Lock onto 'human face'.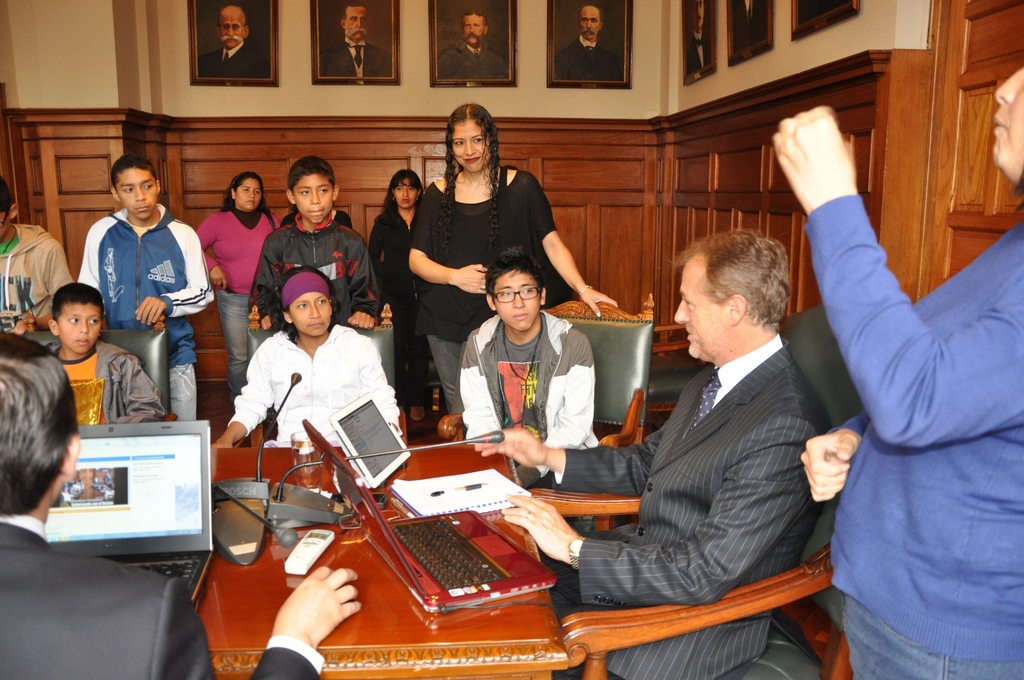
Locked: [x1=230, y1=172, x2=262, y2=212].
